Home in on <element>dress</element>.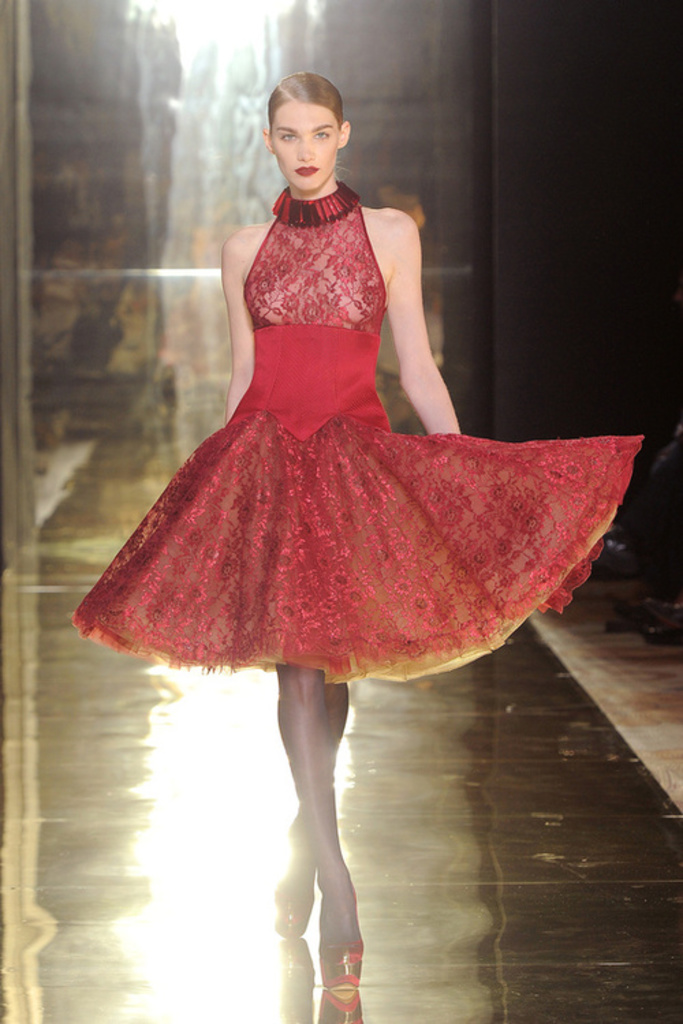
Homed in at <box>98,162,553,687</box>.
